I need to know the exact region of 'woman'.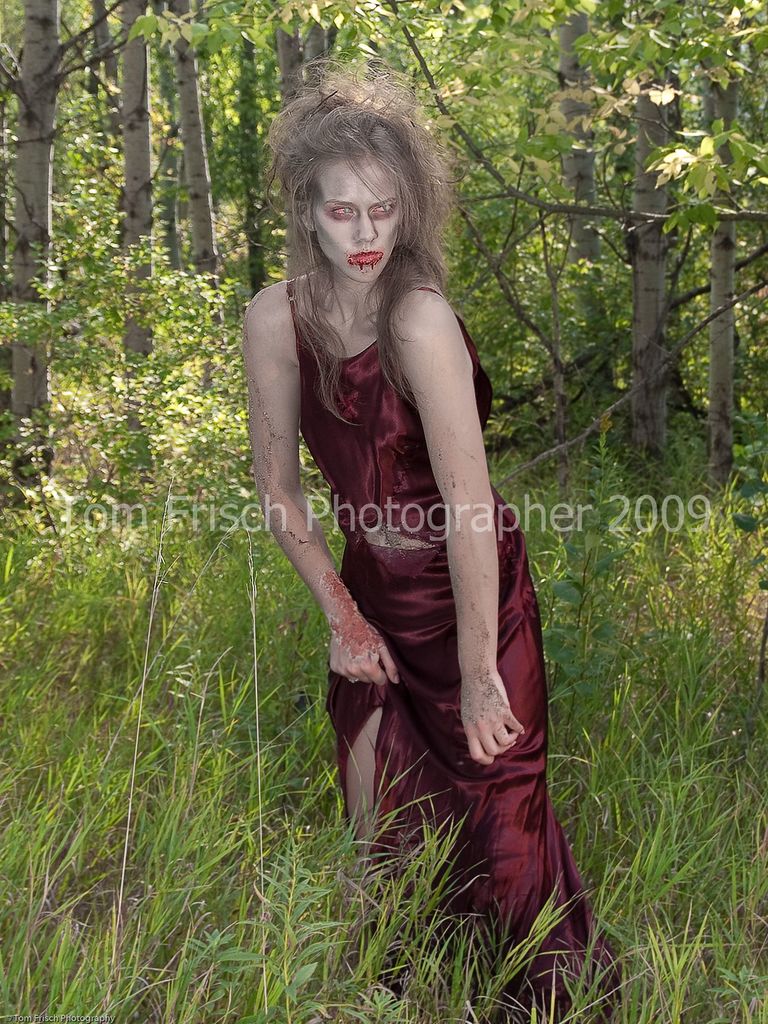
Region: bbox=(237, 67, 582, 967).
